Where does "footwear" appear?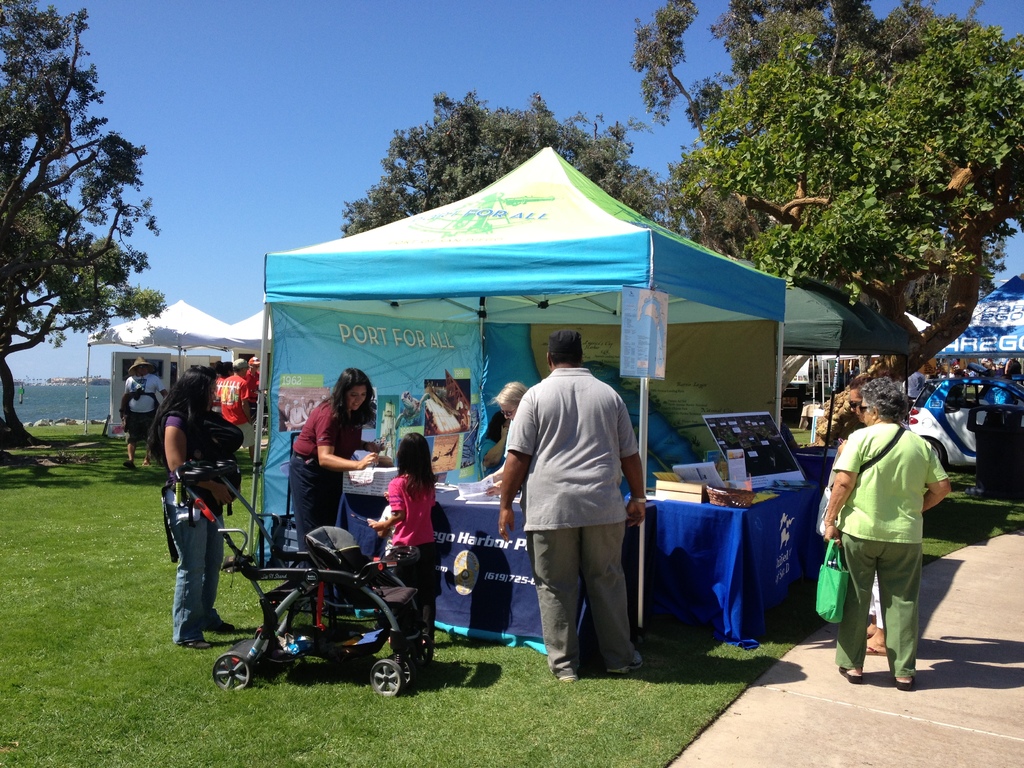
Appears at 838, 666, 865, 683.
